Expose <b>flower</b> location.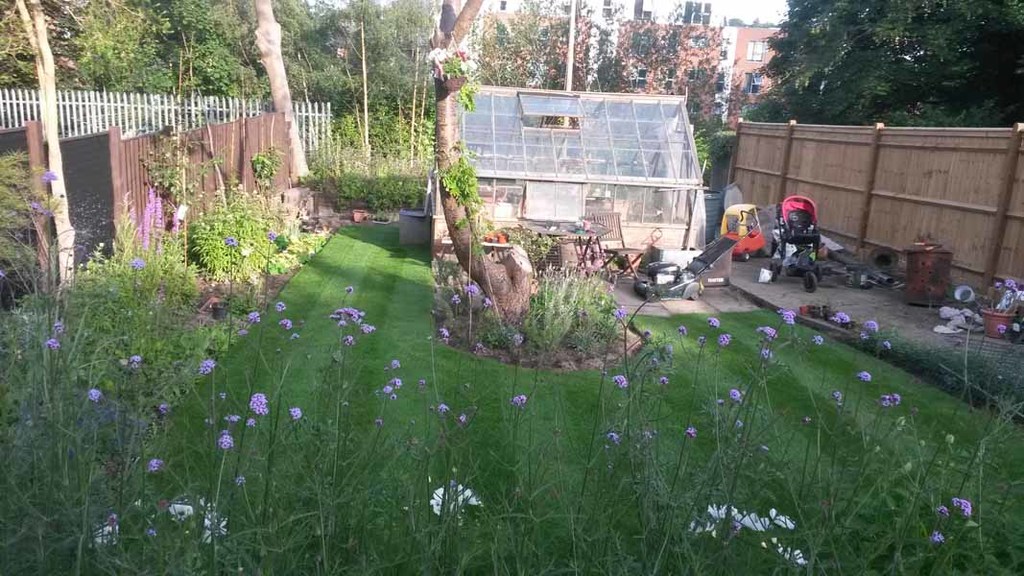
Exposed at bbox(761, 346, 769, 362).
